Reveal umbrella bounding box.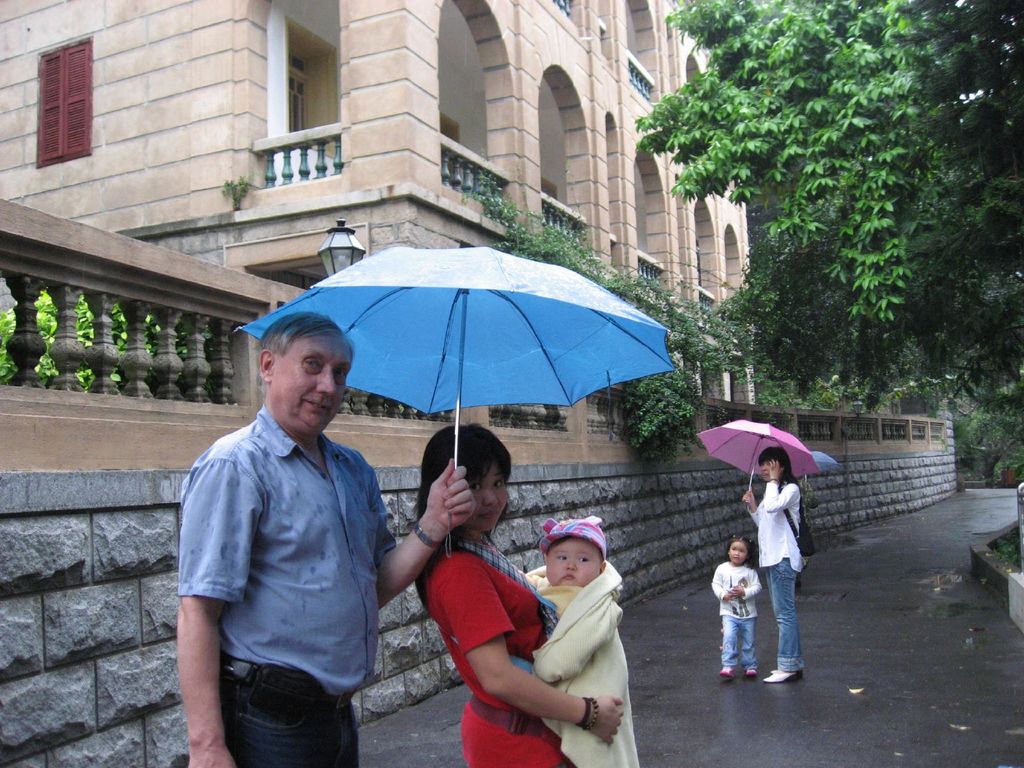
Revealed: rect(694, 421, 816, 506).
